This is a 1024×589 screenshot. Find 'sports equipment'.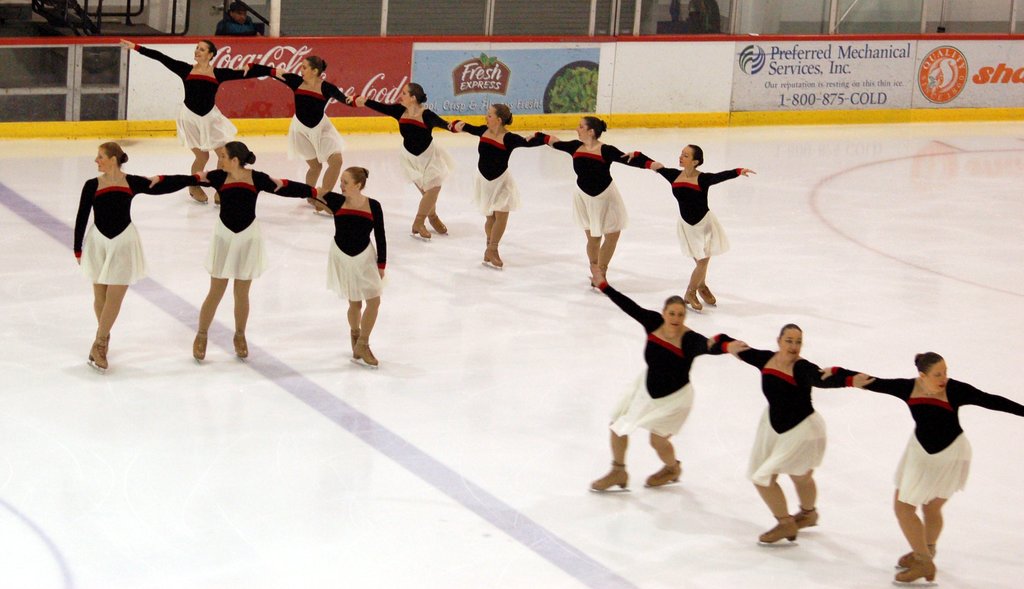
Bounding box: left=698, top=278, right=720, bottom=309.
